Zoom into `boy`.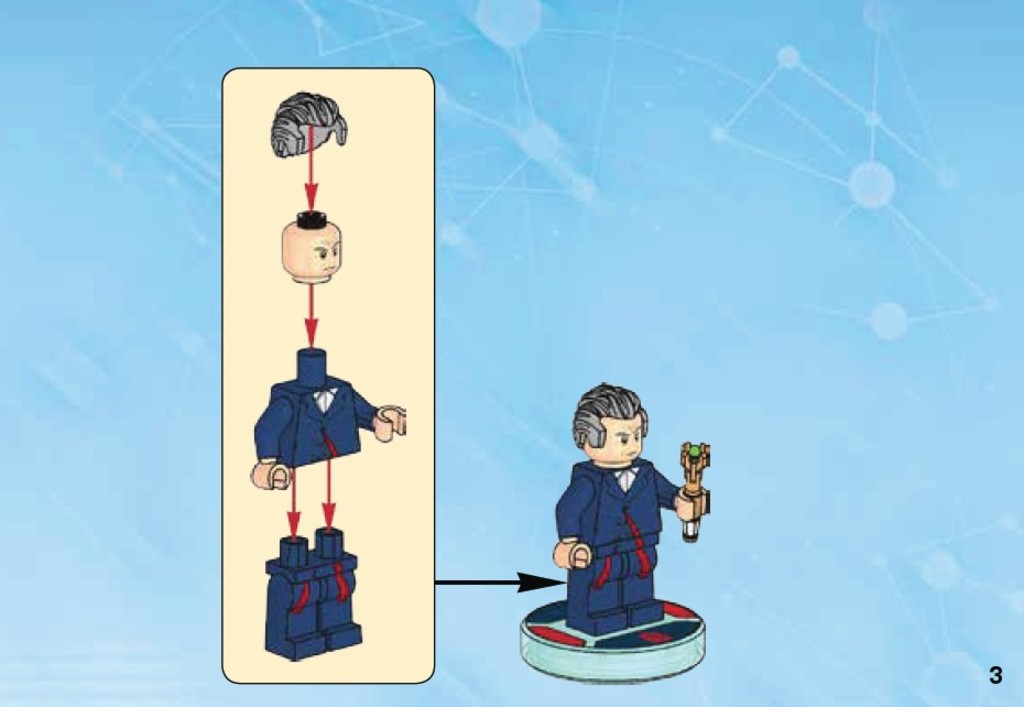
Zoom target: BBox(553, 380, 706, 642).
